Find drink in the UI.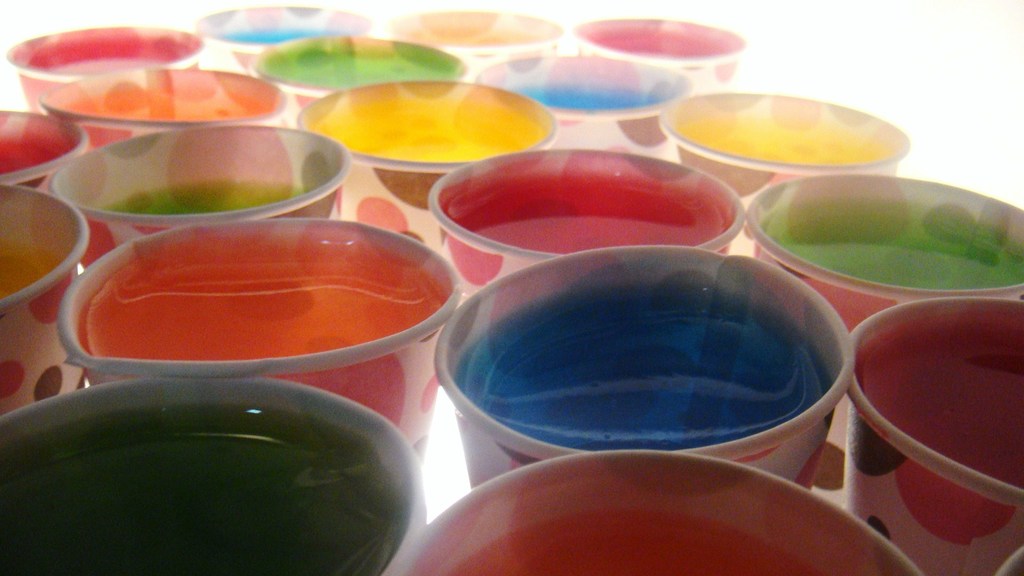
UI element at [687, 115, 865, 167].
